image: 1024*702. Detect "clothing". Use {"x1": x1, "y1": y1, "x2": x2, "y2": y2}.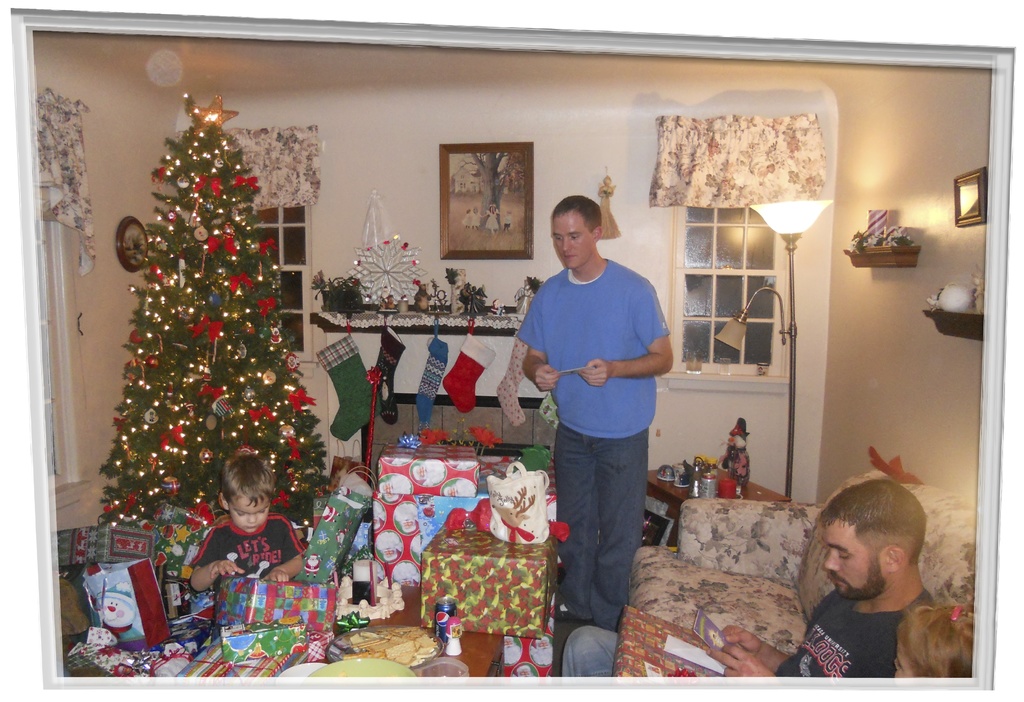
{"x1": 181, "y1": 506, "x2": 305, "y2": 624}.
